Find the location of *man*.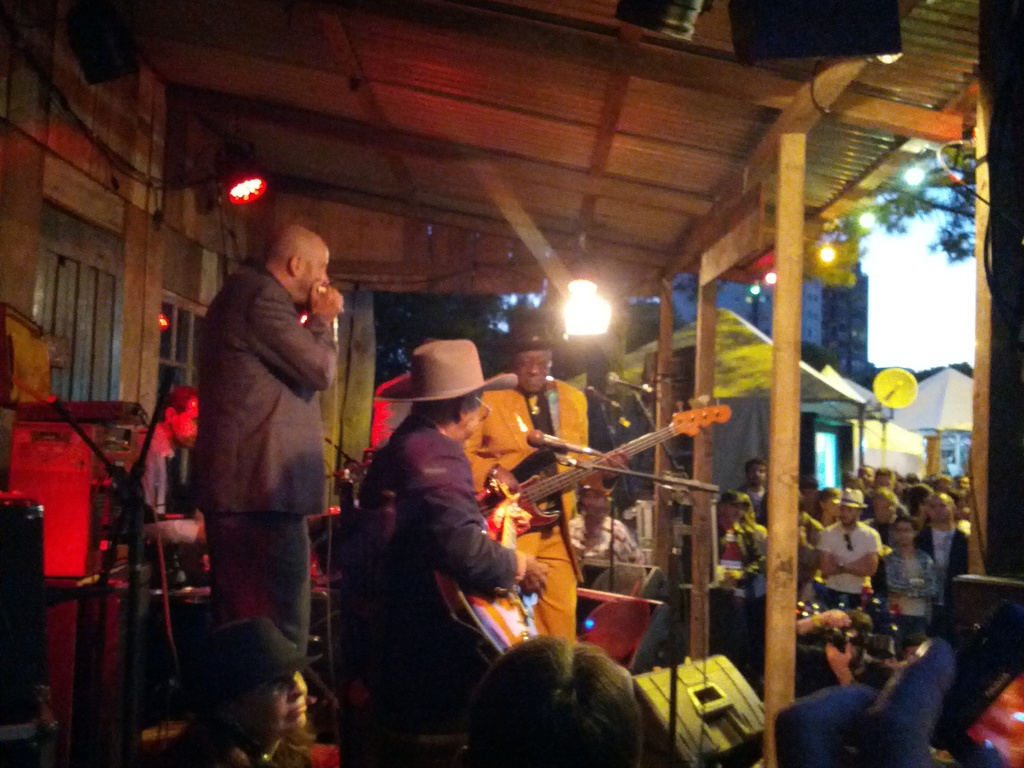
Location: 915/491/972/621.
